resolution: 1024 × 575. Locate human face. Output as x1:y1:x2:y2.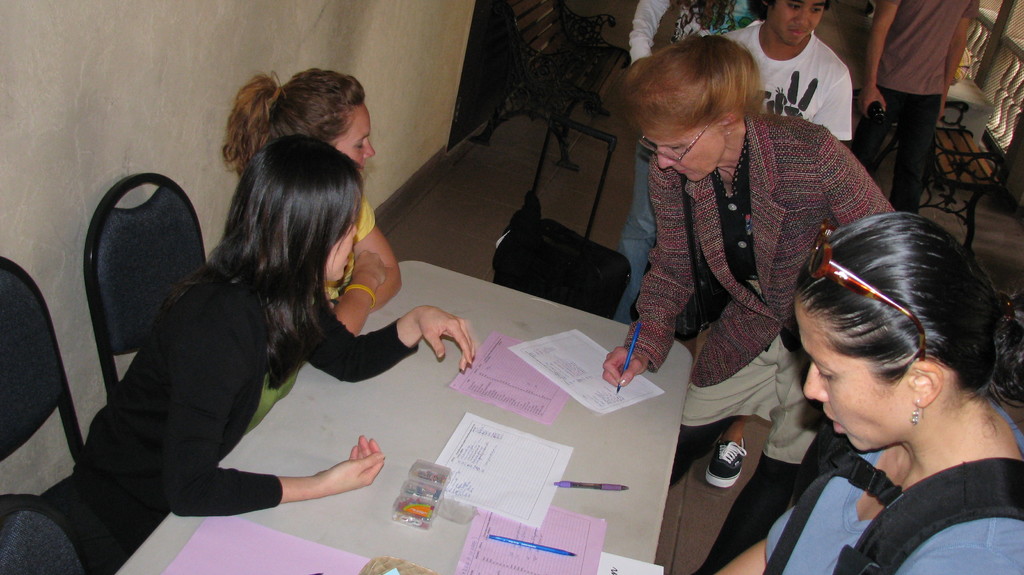
641:132:724:181.
